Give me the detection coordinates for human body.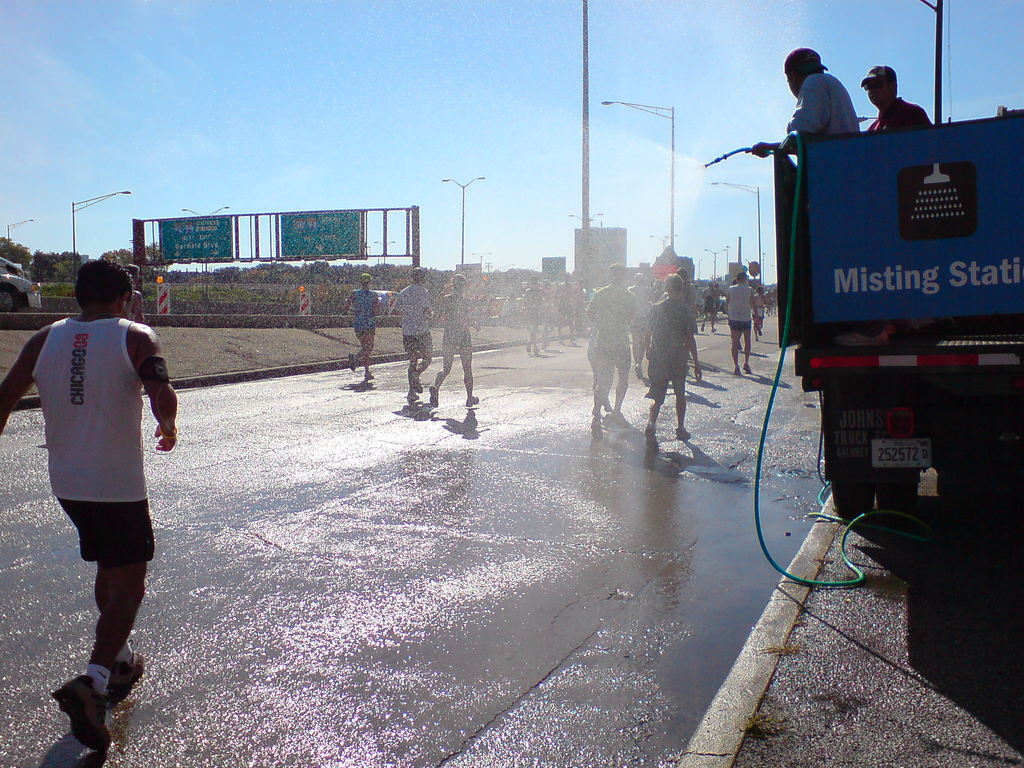
BBox(776, 45, 865, 155).
